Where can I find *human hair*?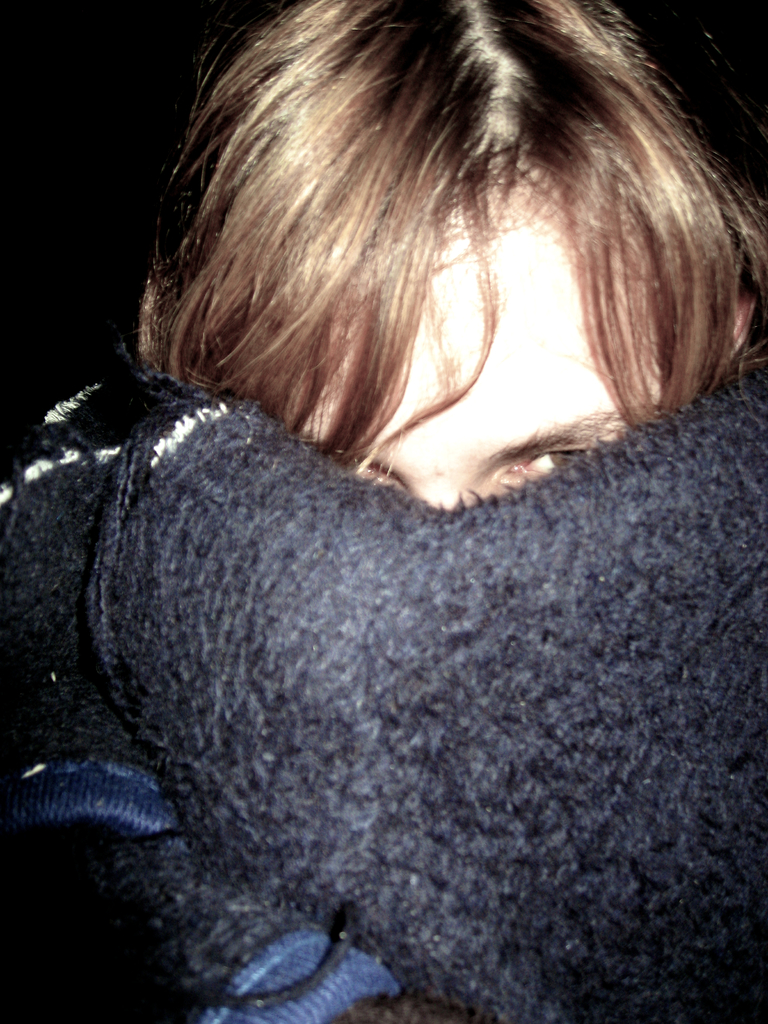
You can find it at box(154, 0, 752, 508).
